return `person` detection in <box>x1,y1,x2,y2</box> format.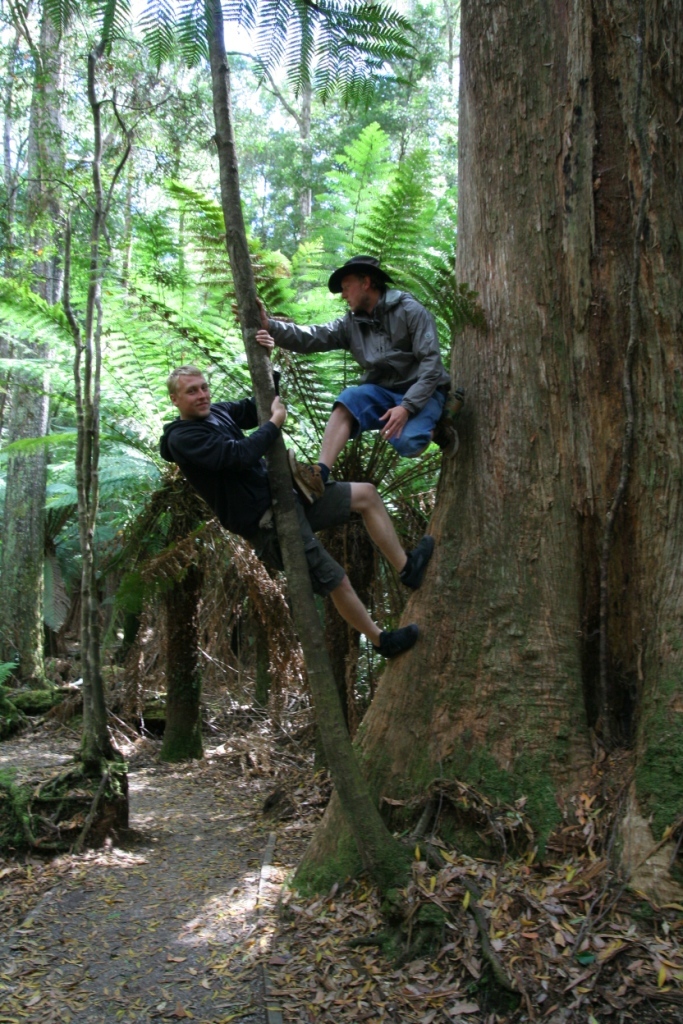
<box>154,319,437,670</box>.
